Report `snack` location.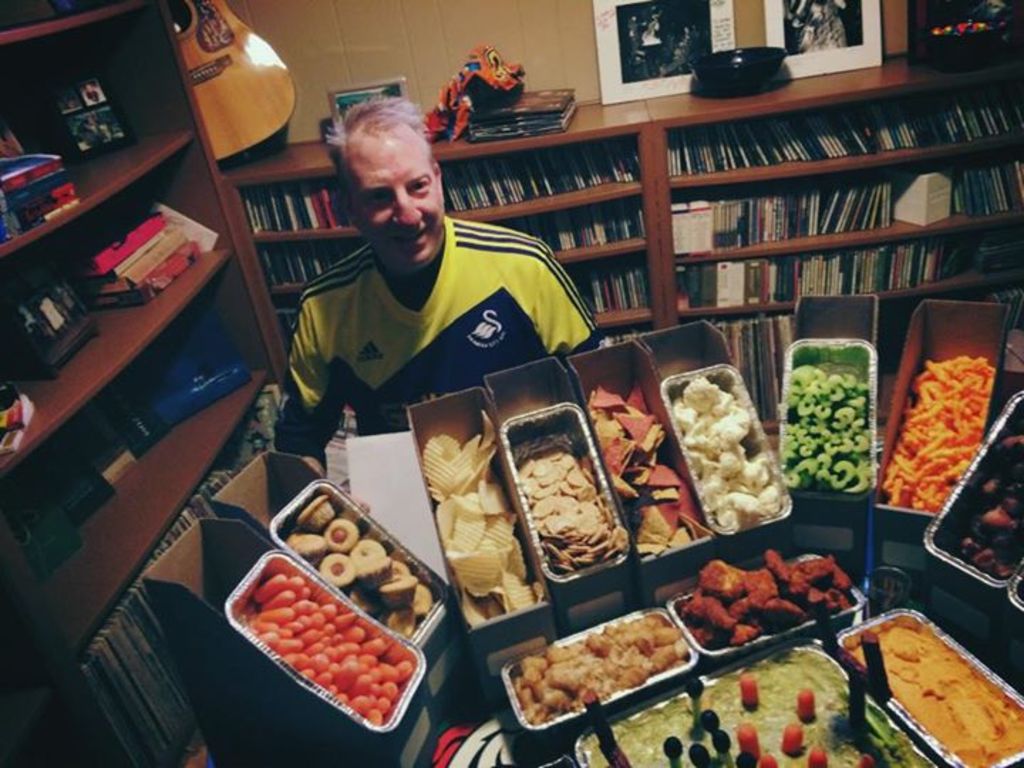
Report: (511,617,686,735).
